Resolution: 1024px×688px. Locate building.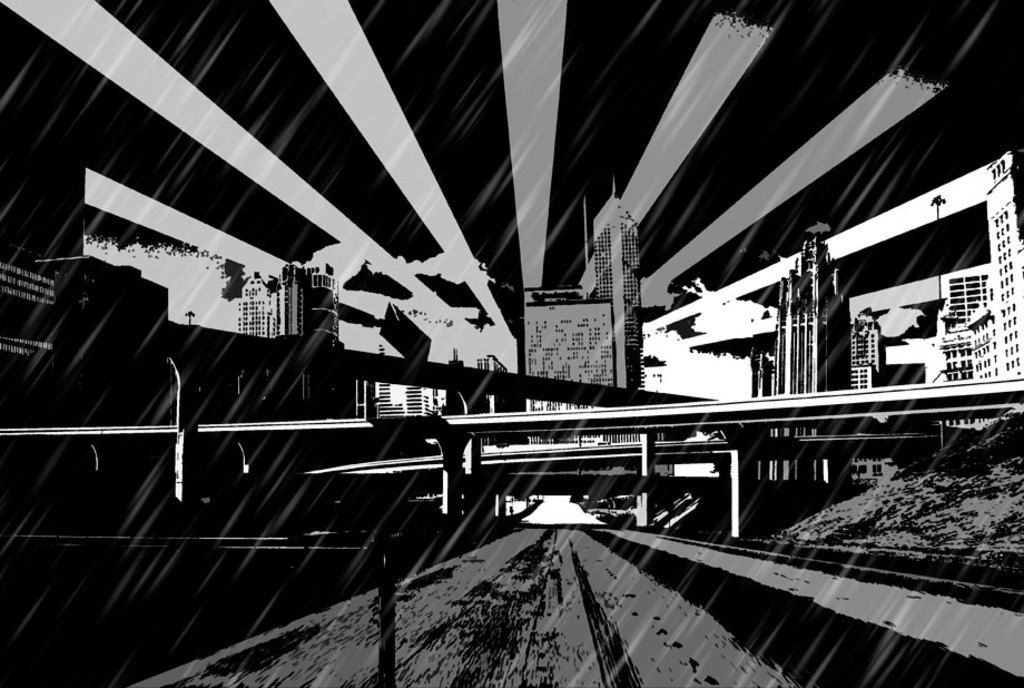
{"x1": 973, "y1": 145, "x2": 1023, "y2": 376}.
